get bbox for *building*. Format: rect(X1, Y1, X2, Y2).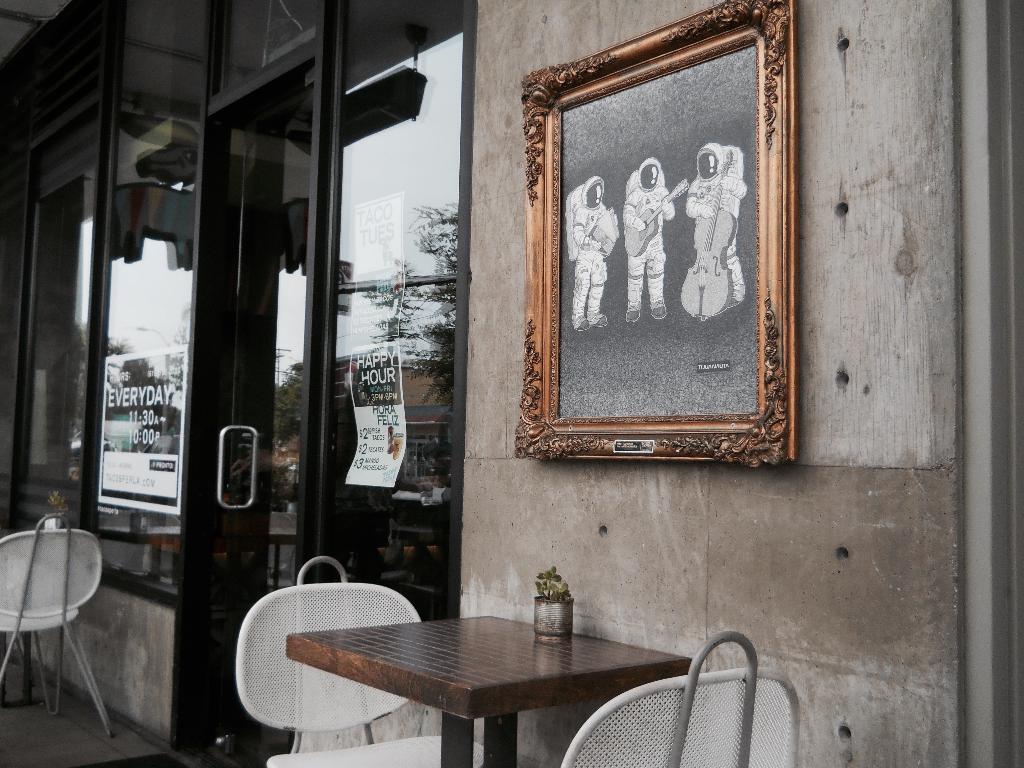
rect(0, 0, 1023, 767).
